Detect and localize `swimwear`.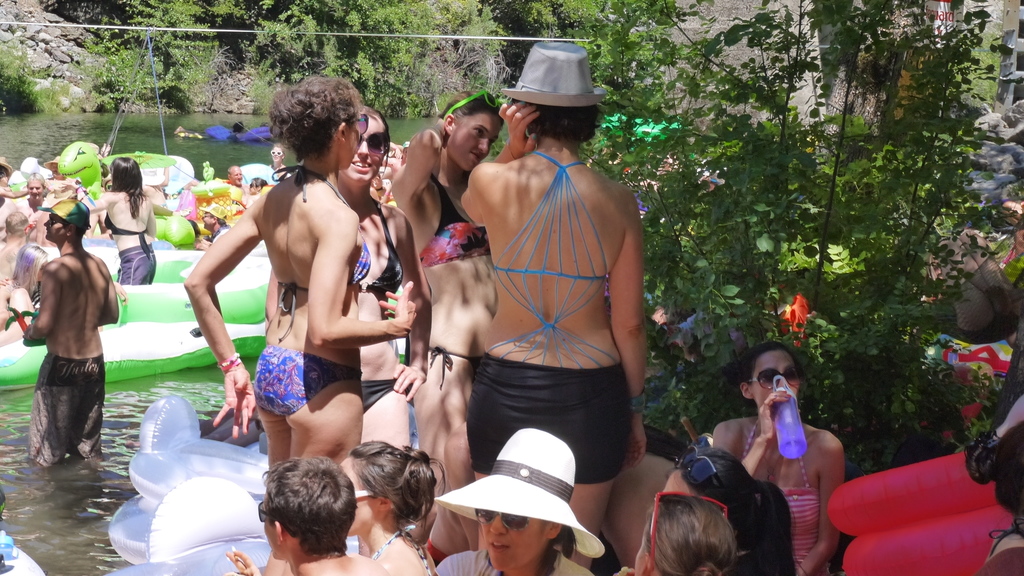
Localized at x1=268 y1=159 x2=371 y2=340.
